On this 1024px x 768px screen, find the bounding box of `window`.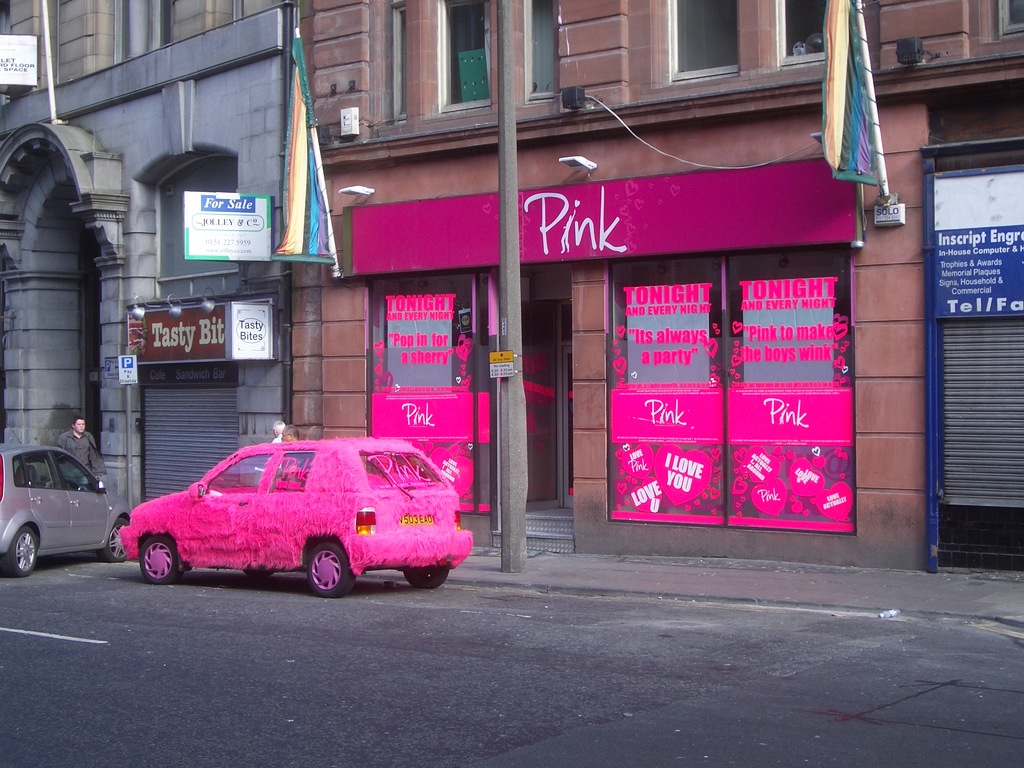
Bounding box: 774/0/831/67.
